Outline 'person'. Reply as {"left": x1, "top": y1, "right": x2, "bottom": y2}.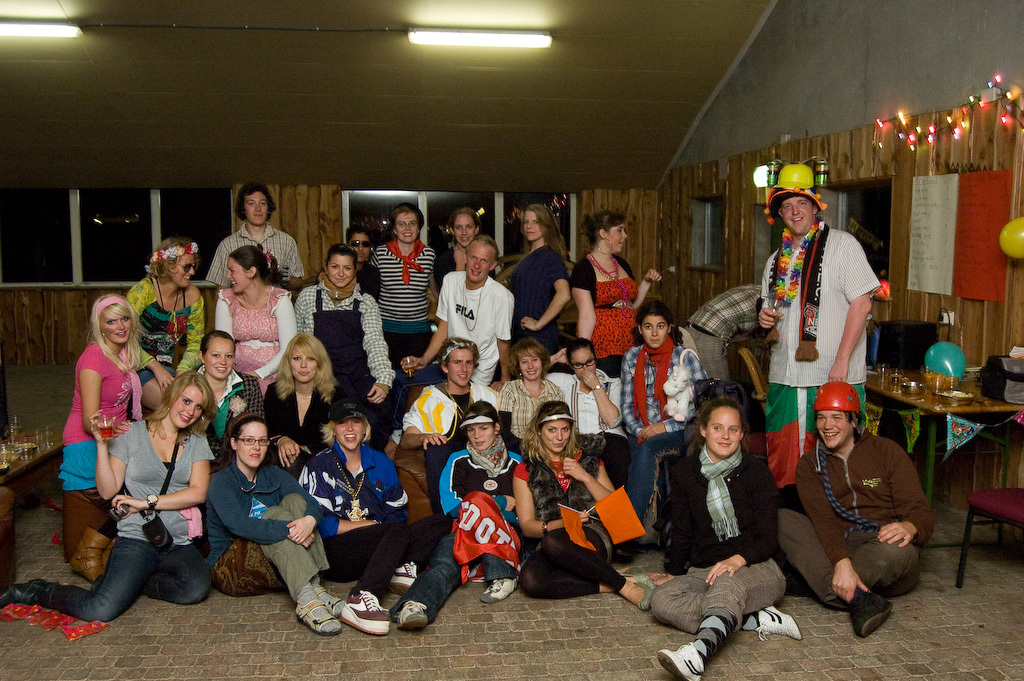
{"left": 616, "top": 308, "right": 709, "bottom": 518}.
